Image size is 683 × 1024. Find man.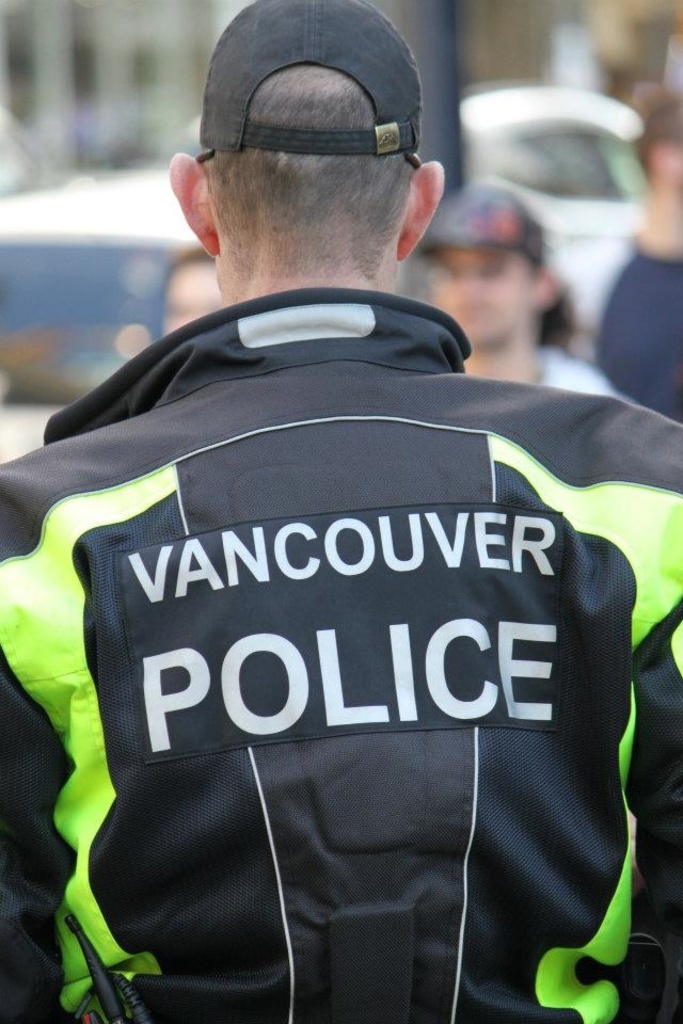
(11,12,656,1013).
